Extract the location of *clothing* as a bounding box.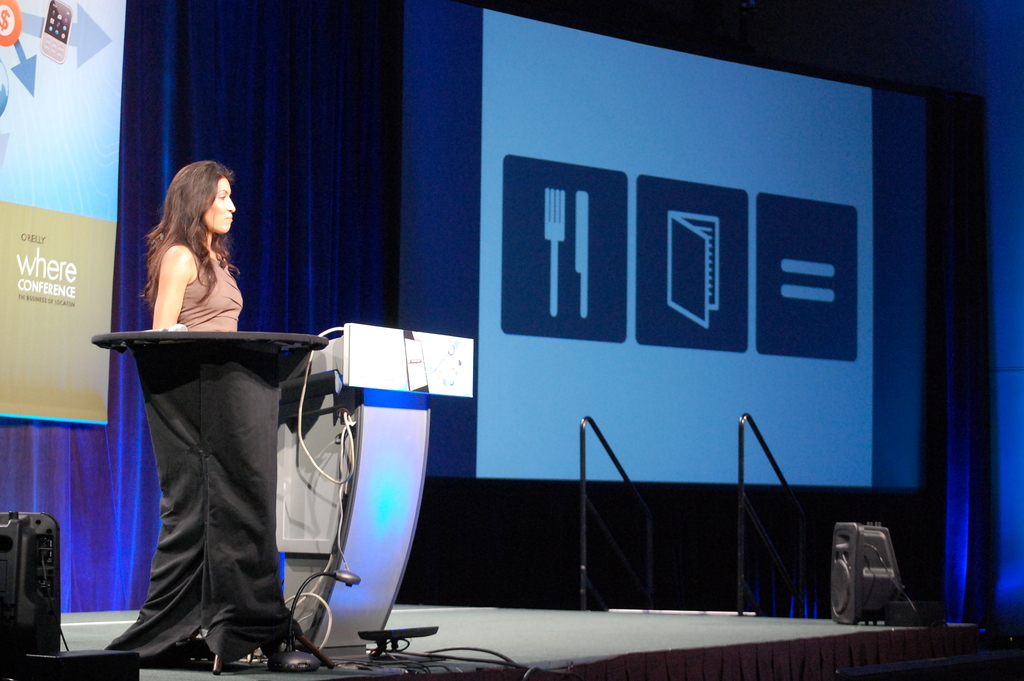
x1=151, y1=236, x2=266, y2=336.
